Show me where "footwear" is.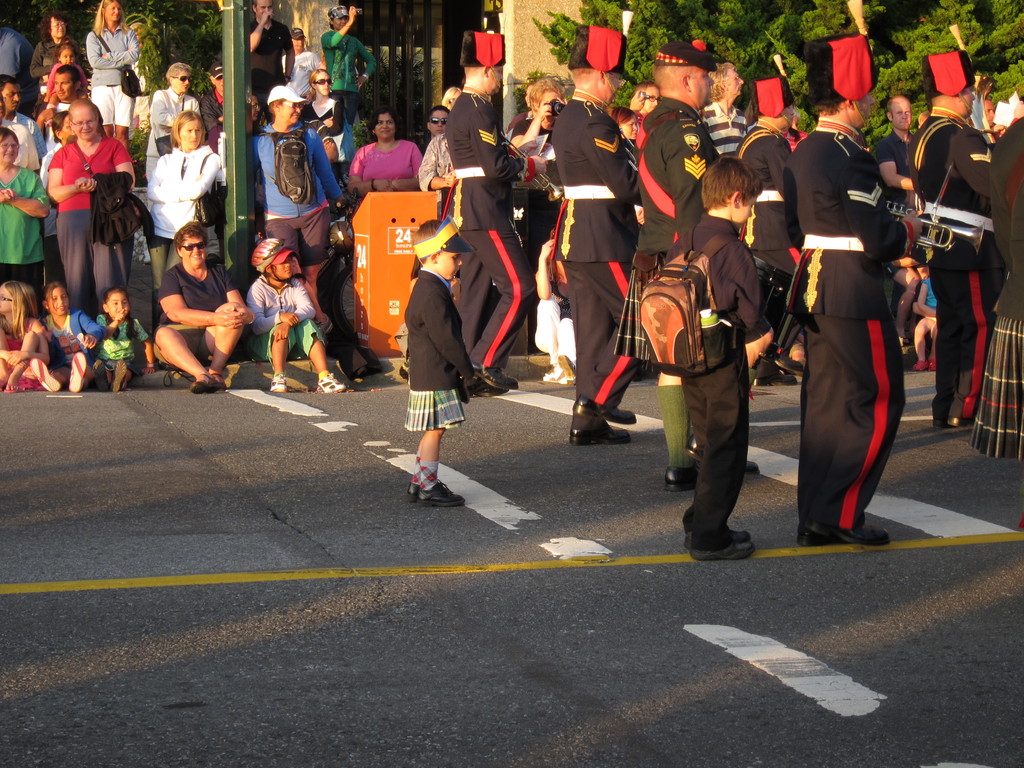
"footwear" is at {"left": 30, "top": 358, "right": 60, "bottom": 392}.
